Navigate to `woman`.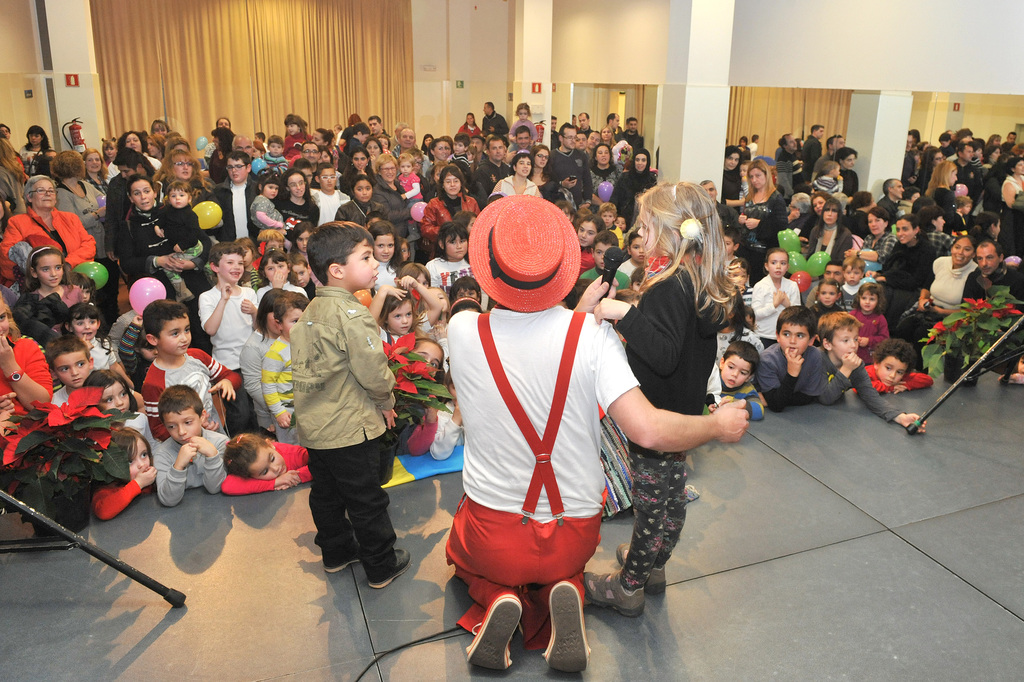
Navigation target: {"left": 587, "top": 144, "right": 619, "bottom": 198}.
